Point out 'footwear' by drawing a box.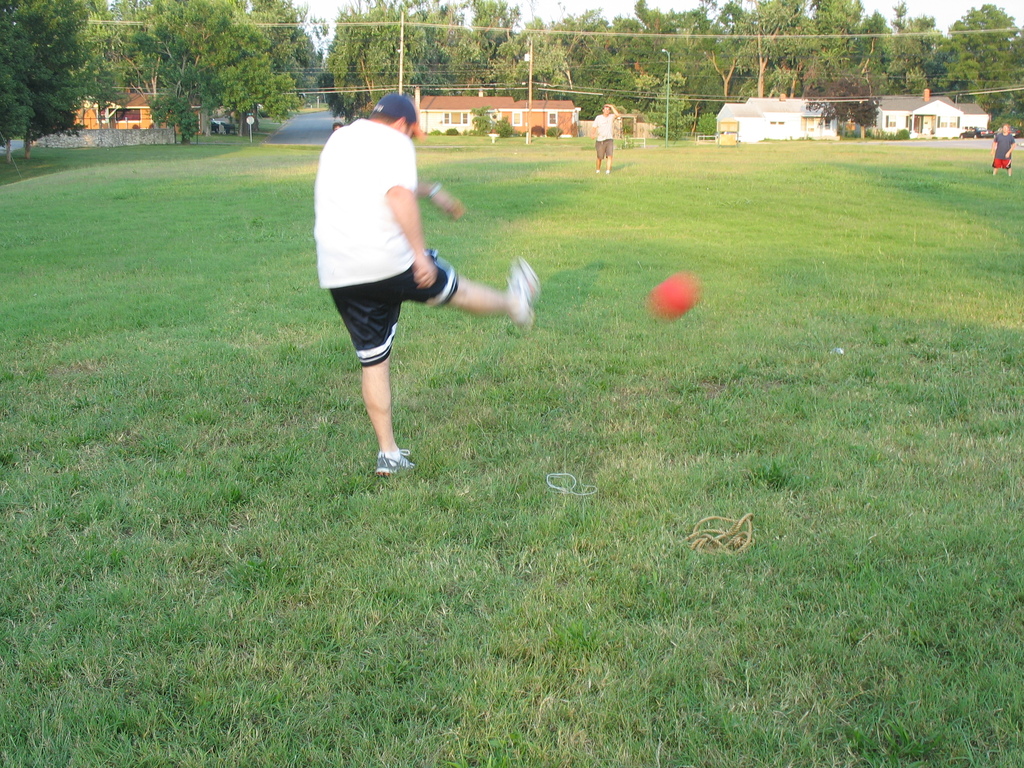
locate(504, 260, 536, 329).
